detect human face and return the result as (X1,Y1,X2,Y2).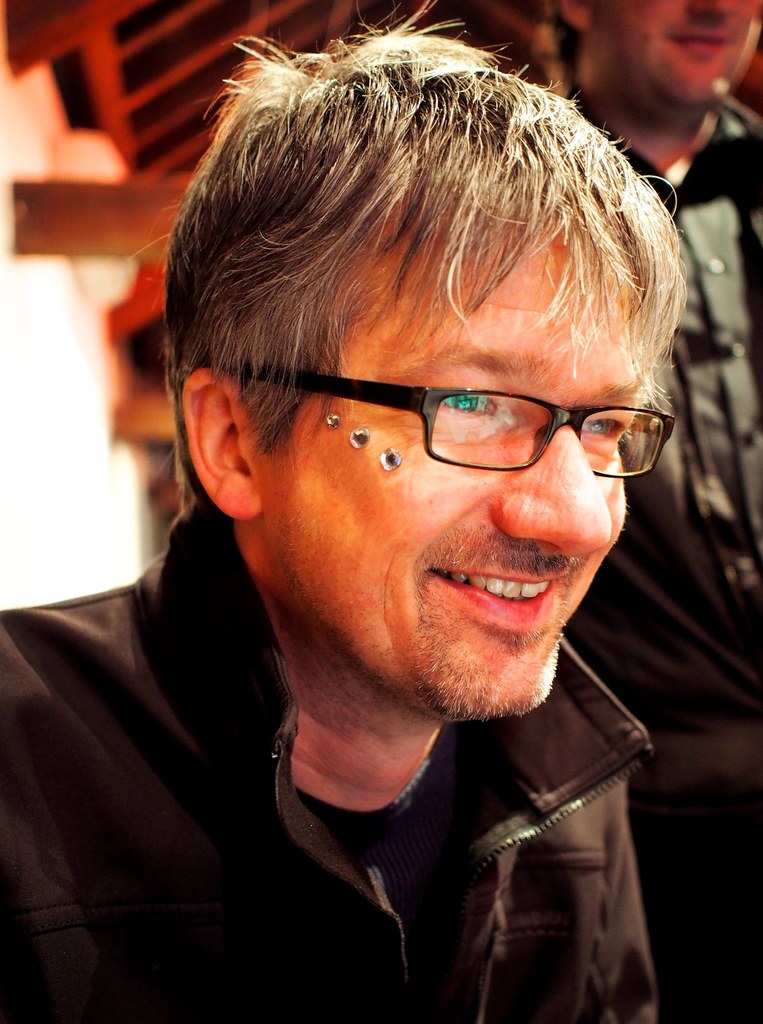
(259,211,687,710).
